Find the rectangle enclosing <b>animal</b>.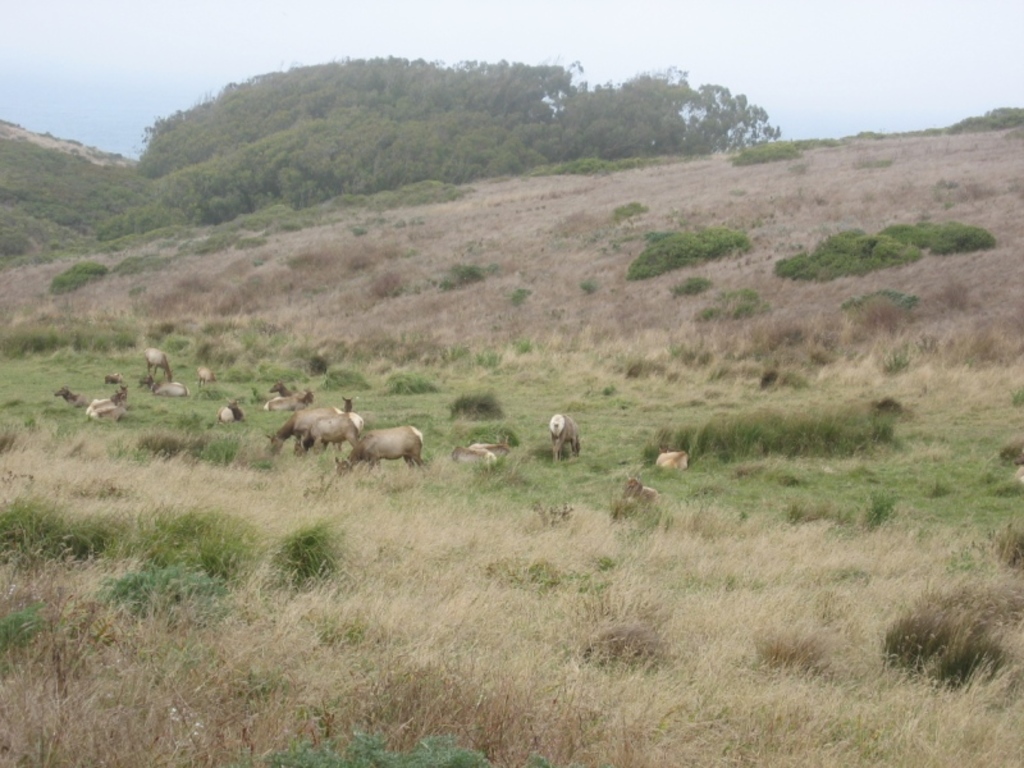
[x1=140, y1=344, x2=175, y2=384].
